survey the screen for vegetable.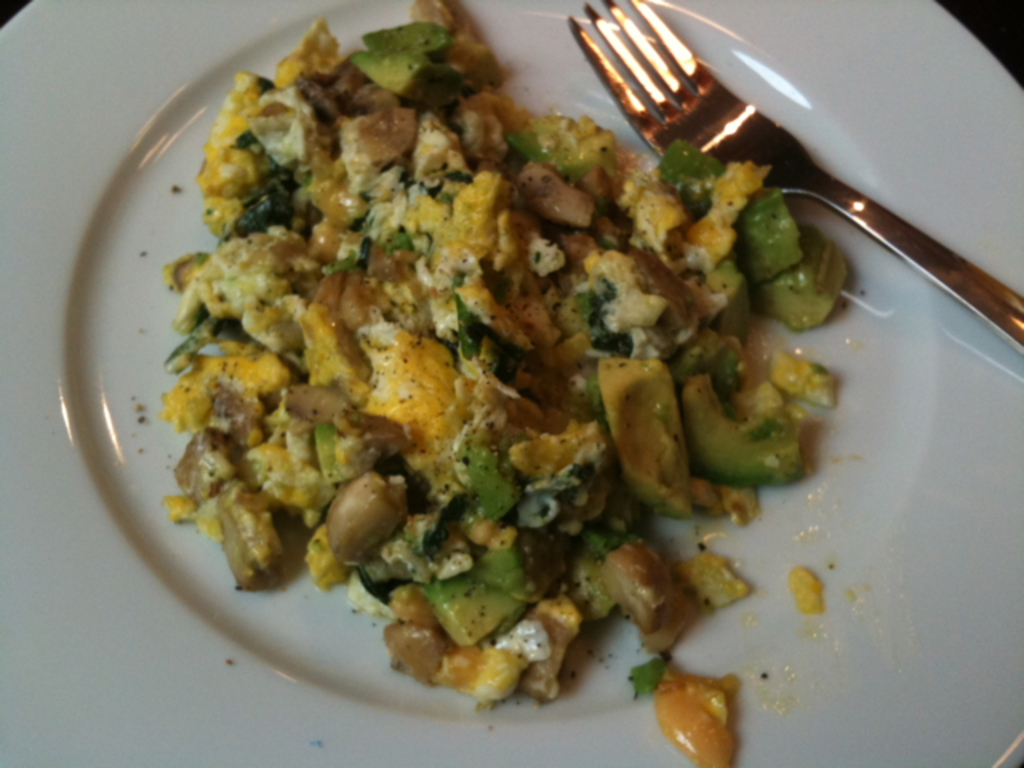
Survey found: box(349, 46, 486, 106).
